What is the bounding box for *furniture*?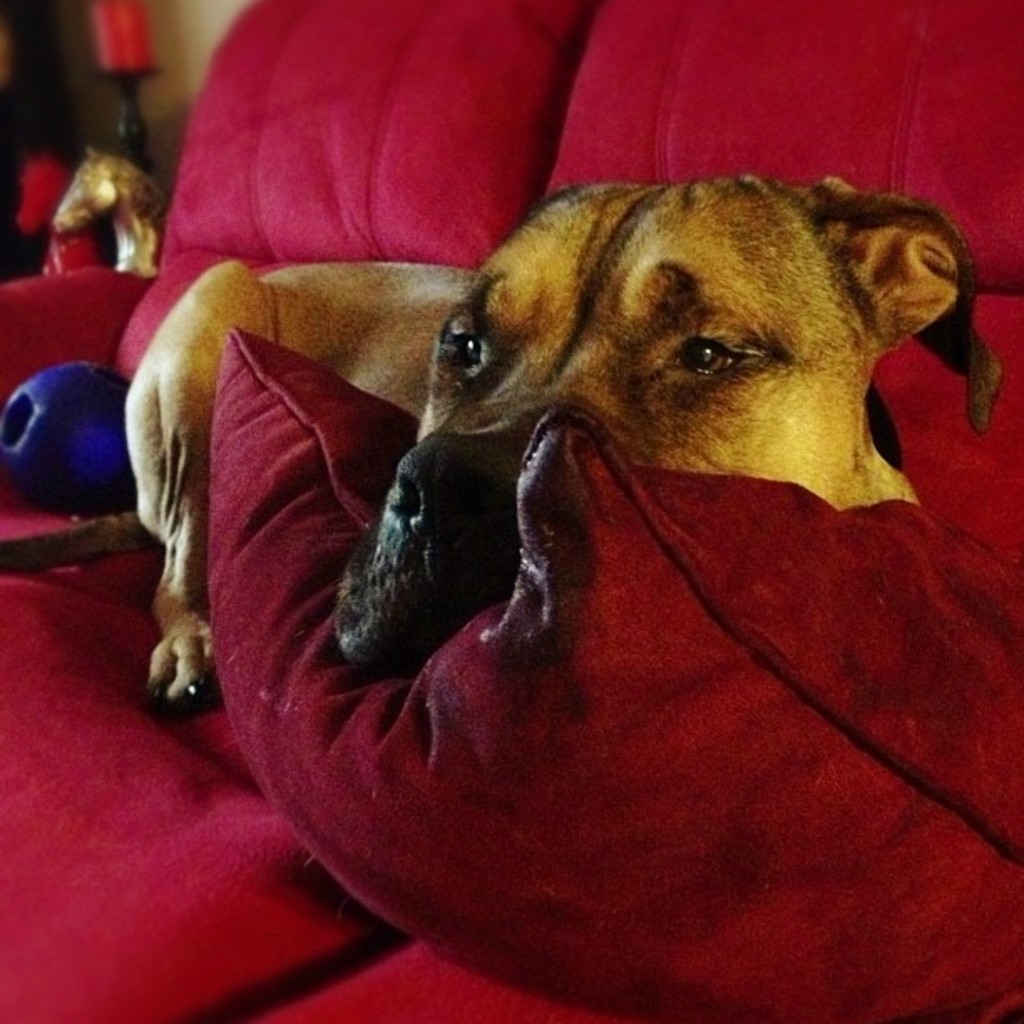
[left=0, top=0, right=1022, bottom=1022].
